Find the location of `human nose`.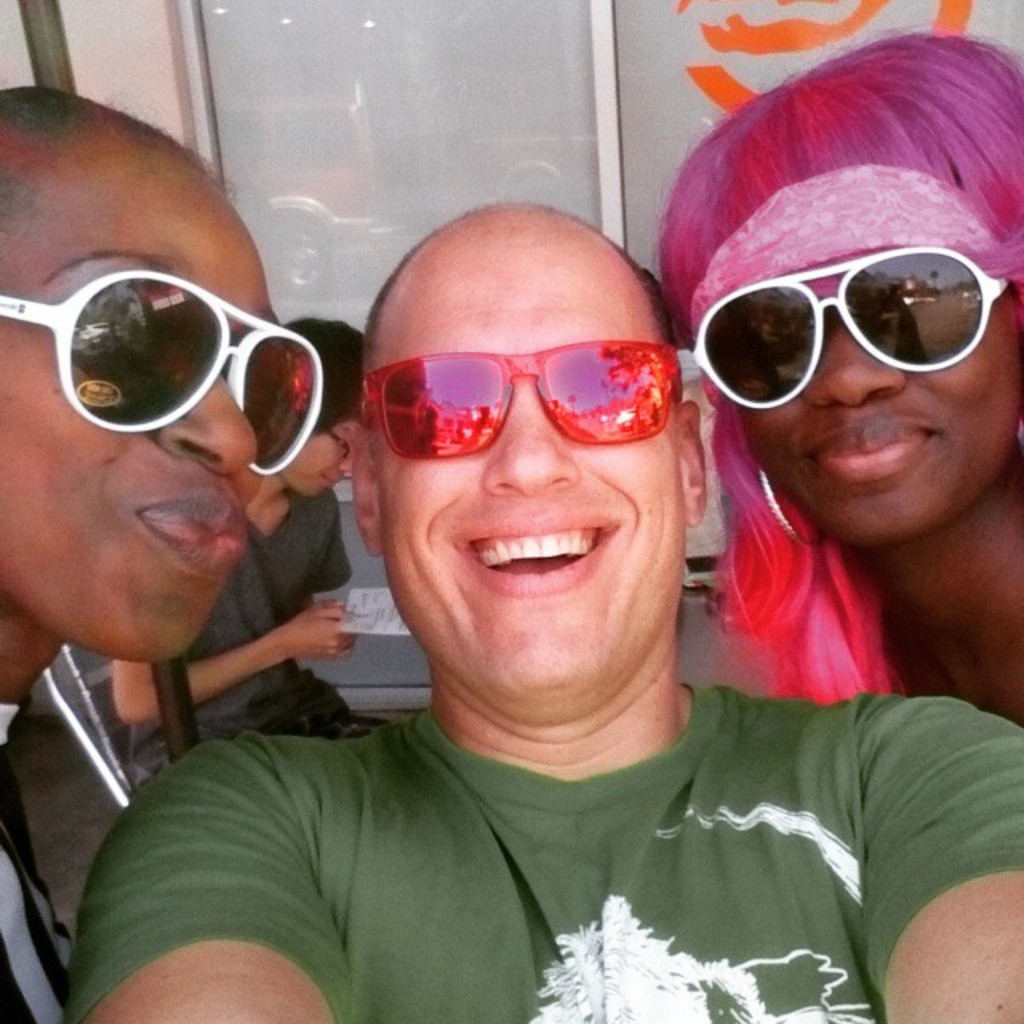
Location: pyautogui.locateOnScreen(154, 379, 254, 480).
